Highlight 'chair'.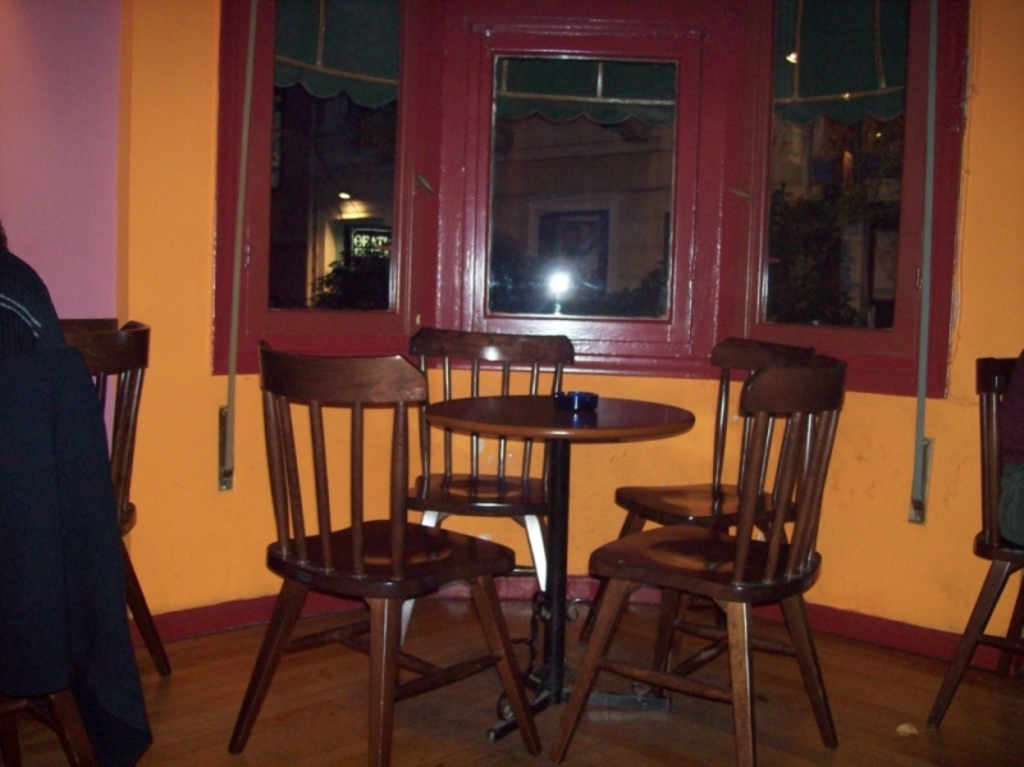
Highlighted region: [393, 327, 580, 671].
